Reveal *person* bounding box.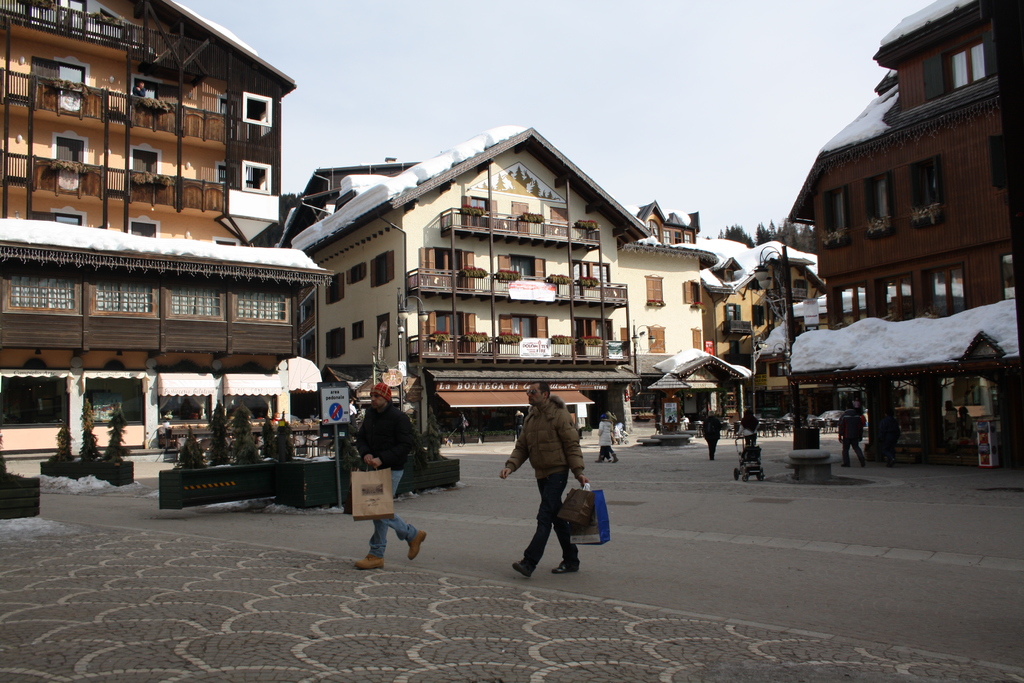
Revealed: bbox=[695, 407, 724, 460].
